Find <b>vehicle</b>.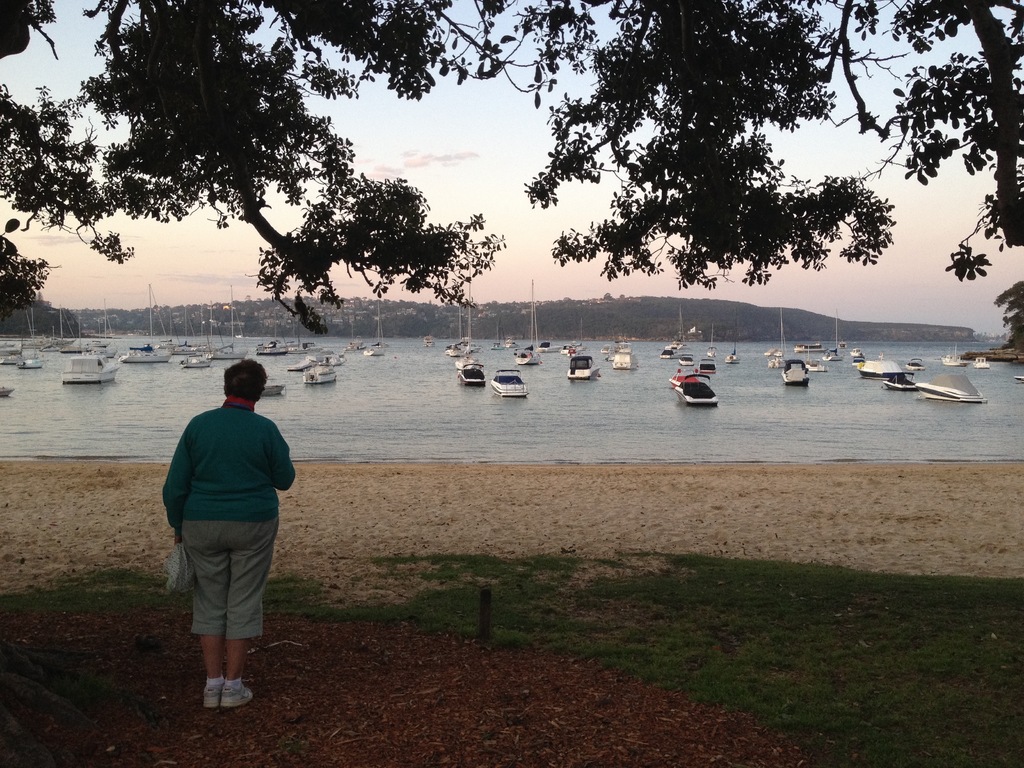
[x1=491, y1=366, x2=524, y2=399].
